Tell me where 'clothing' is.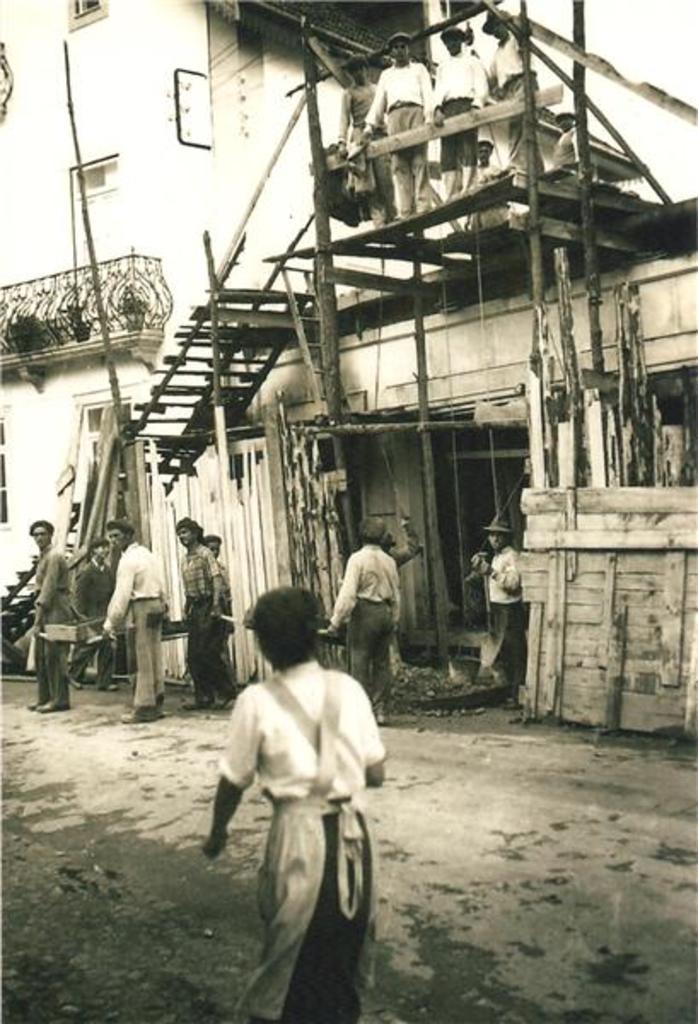
'clothing' is at l=68, t=561, r=116, b=683.
